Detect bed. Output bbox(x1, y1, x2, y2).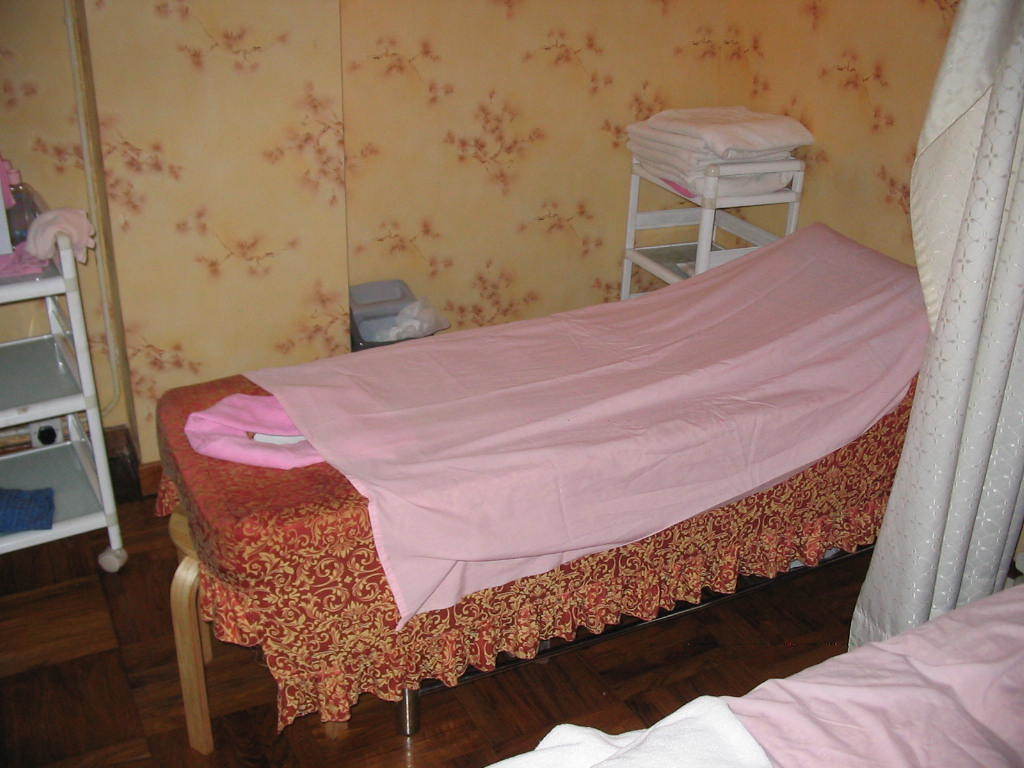
bbox(482, 577, 1023, 767).
